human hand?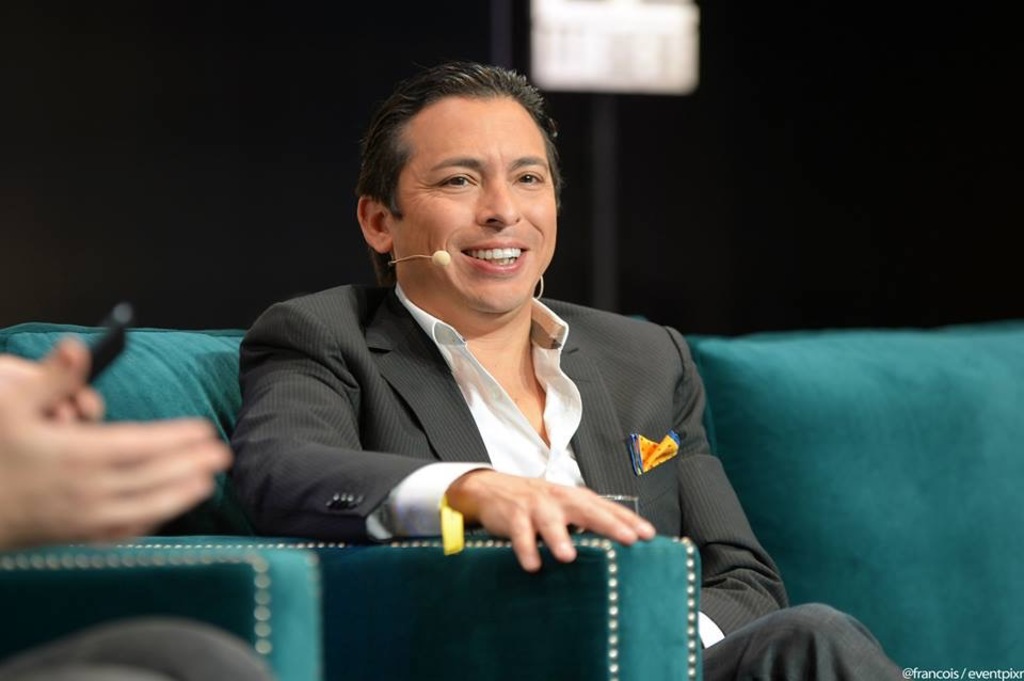
(left=451, top=465, right=660, bottom=575)
